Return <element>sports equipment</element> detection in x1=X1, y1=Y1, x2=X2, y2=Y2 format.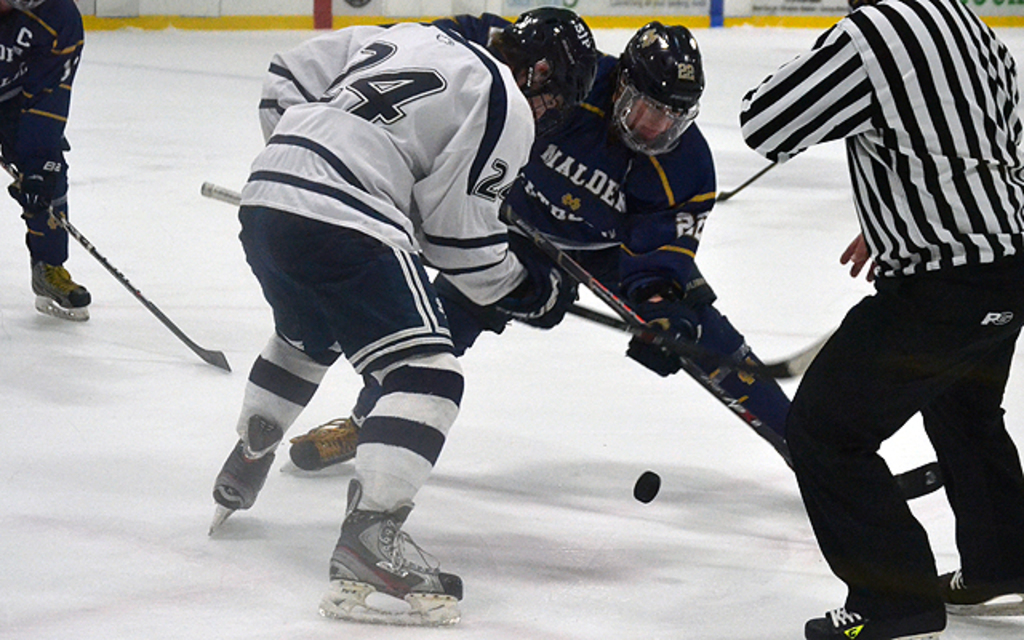
x1=277, y1=403, x2=368, y2=477.
